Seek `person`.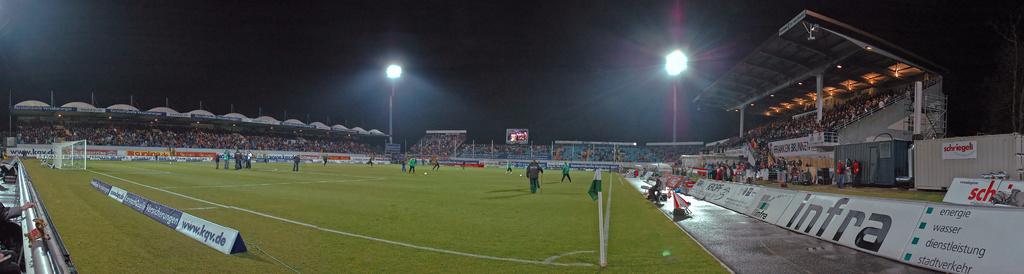
(left=224, top=149, right=227, bottom=168).
